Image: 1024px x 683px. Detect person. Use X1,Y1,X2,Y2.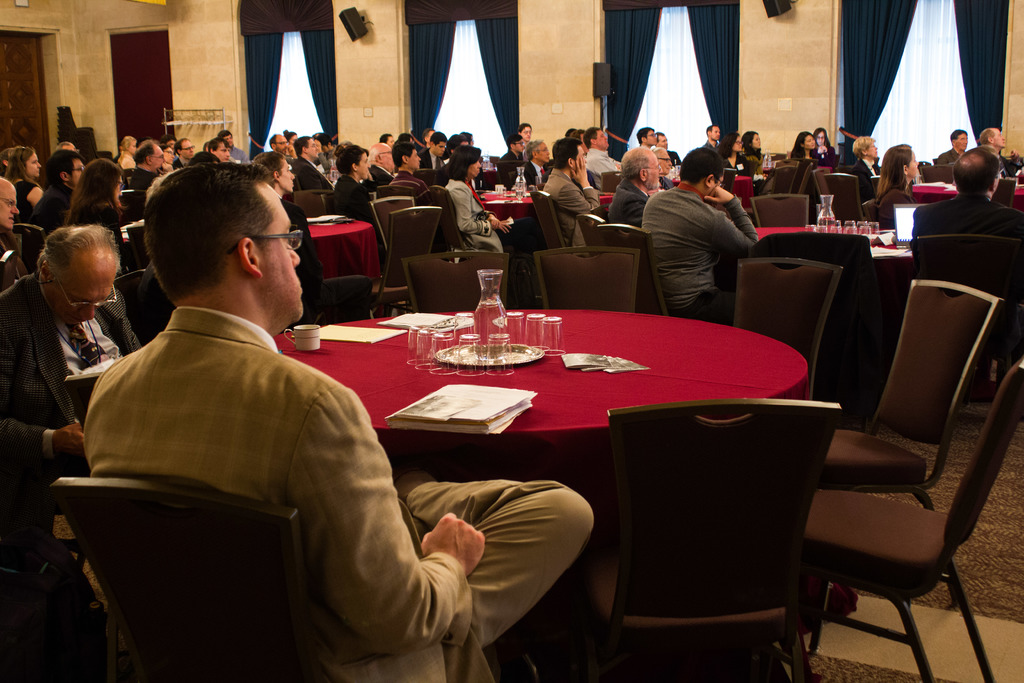
608,147,660,236.
